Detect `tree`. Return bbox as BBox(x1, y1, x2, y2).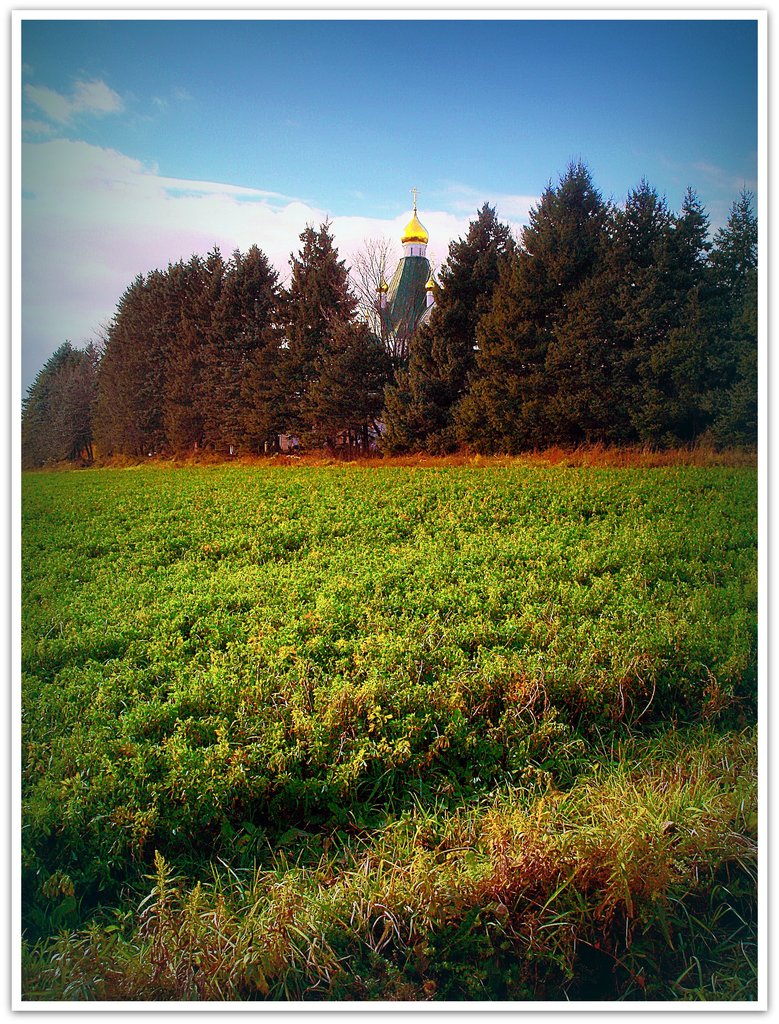
BBox(324, 239, 424, 371).
